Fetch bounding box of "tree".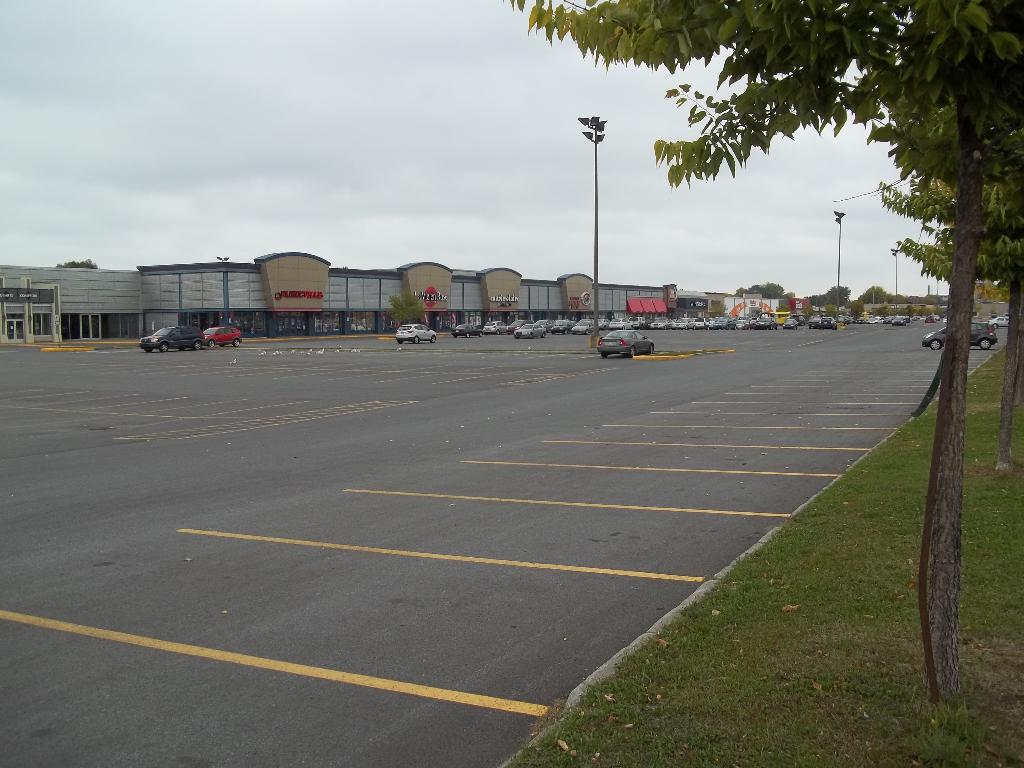
Bbox: BBox(386, 289, 423, 328).
